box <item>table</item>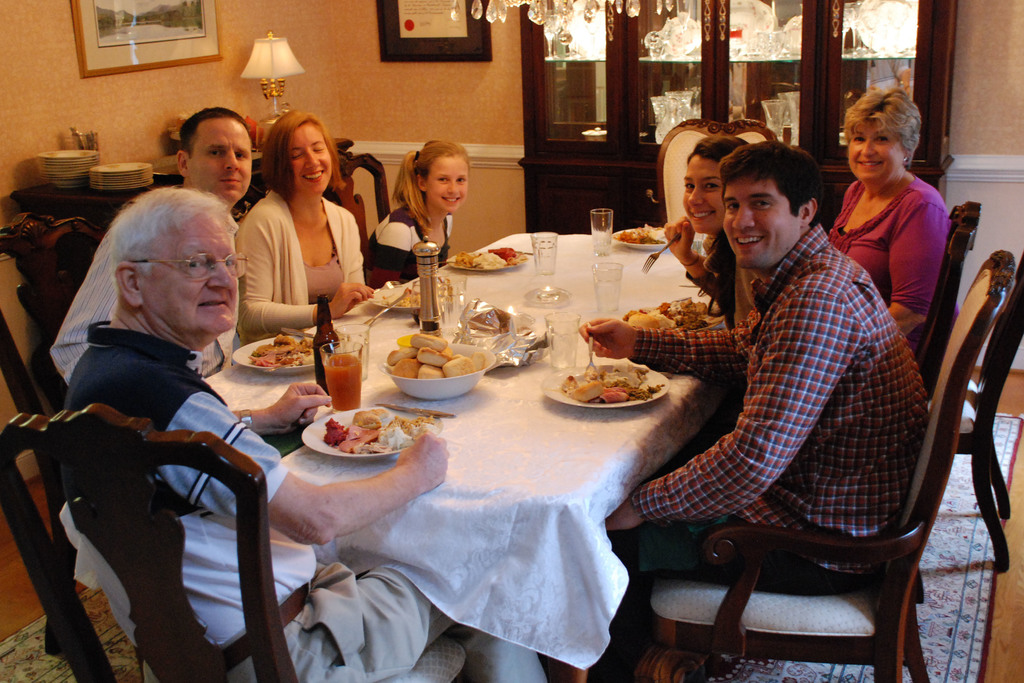
131 242 813 671
